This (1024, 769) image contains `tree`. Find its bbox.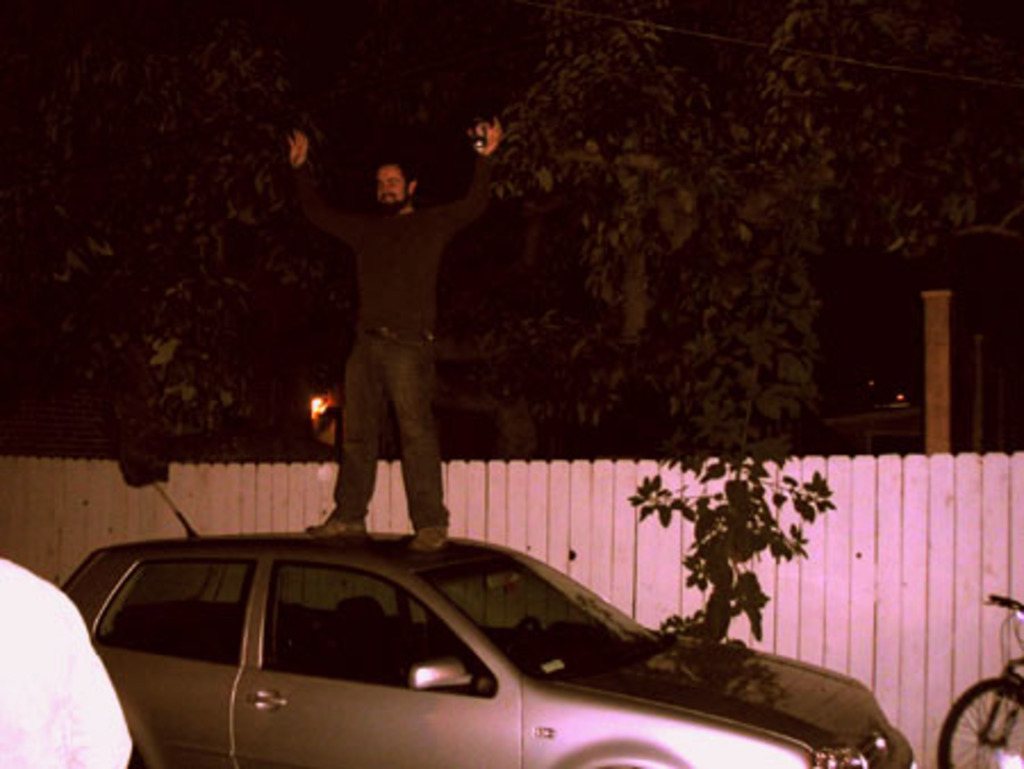
(x1=30, y1=0, x2=344, y2=462).
